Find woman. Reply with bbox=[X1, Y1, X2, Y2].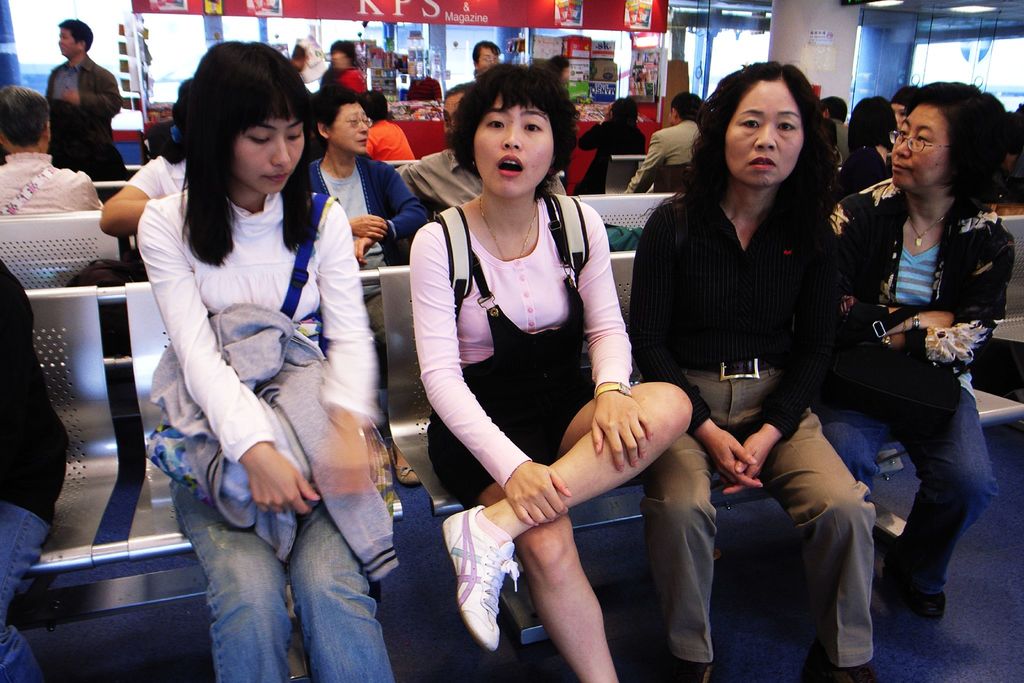
bbox=[831, 67, 1015, 634].
